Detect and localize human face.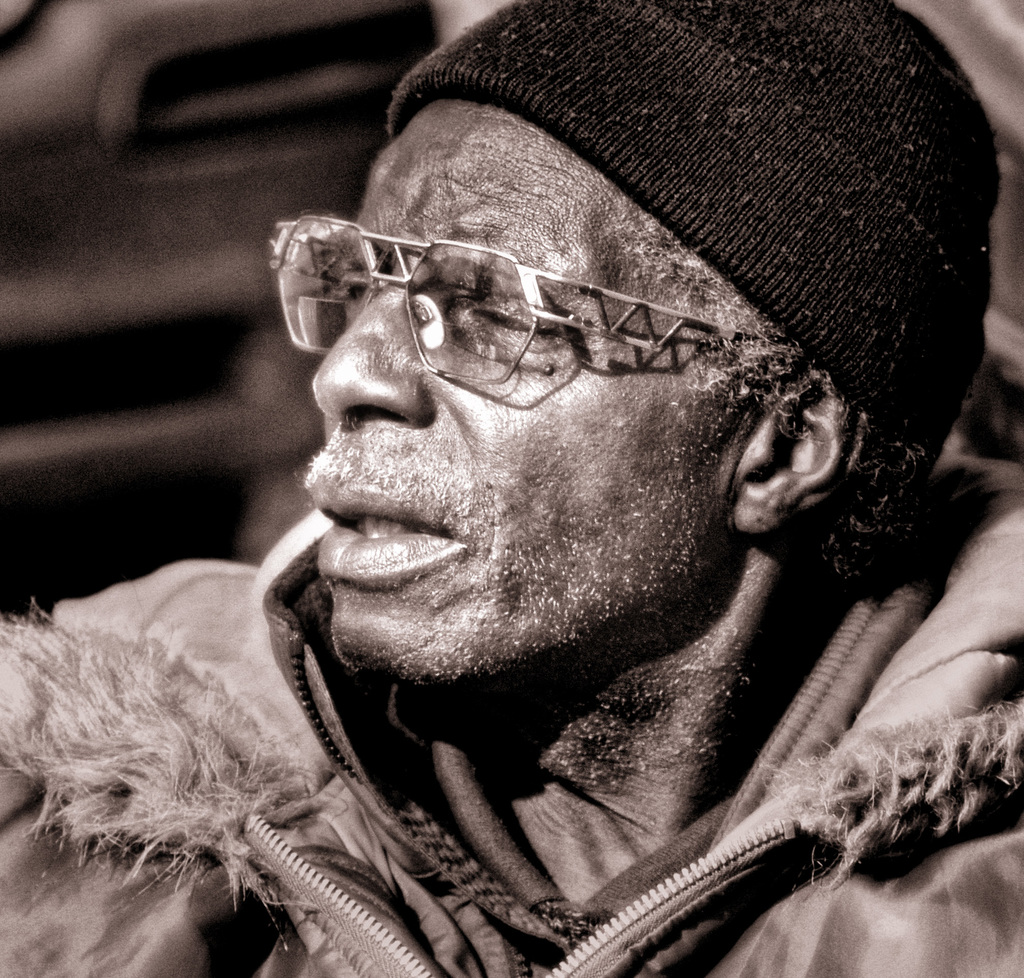
Localized at l=299, t=93, r=775, b=692.
